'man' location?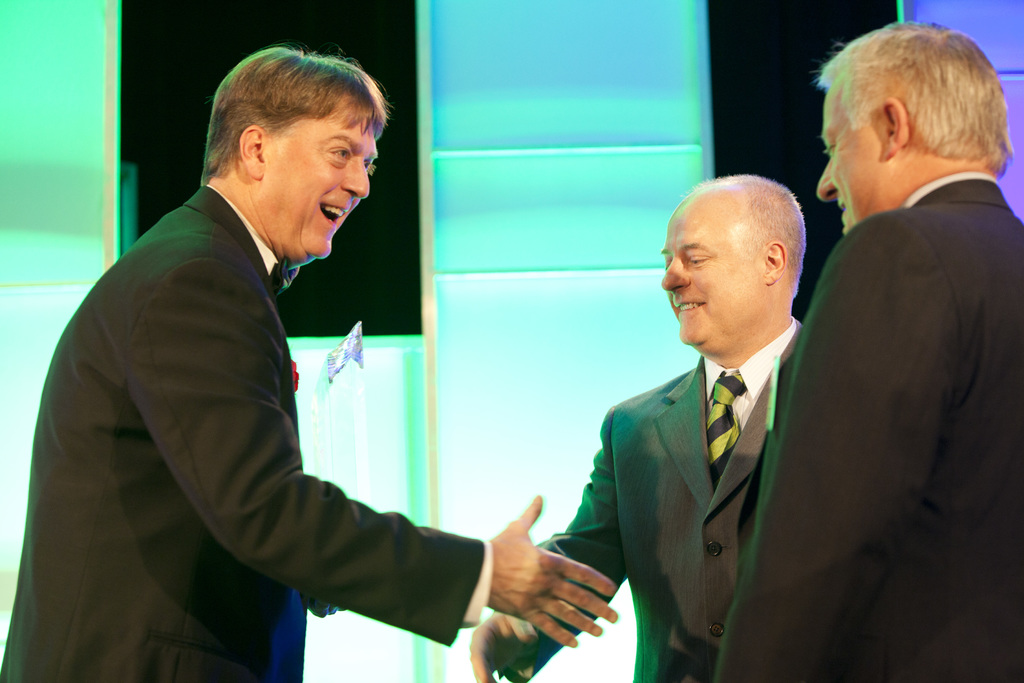
box=[46, 49, 499, 675]
